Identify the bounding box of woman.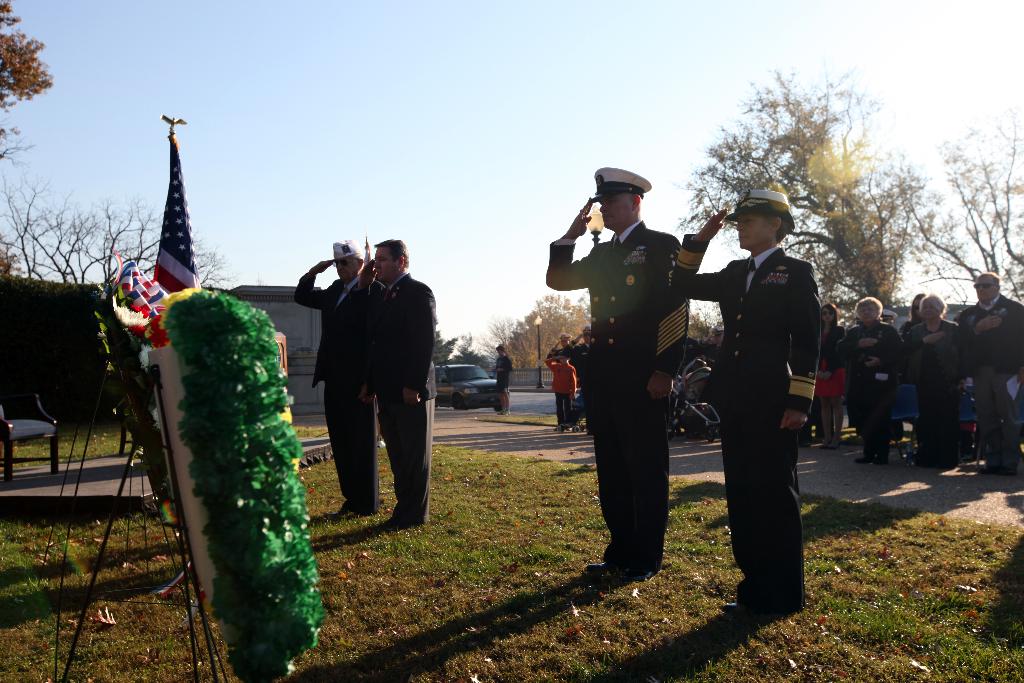
box(838, 290, 900, 475).
